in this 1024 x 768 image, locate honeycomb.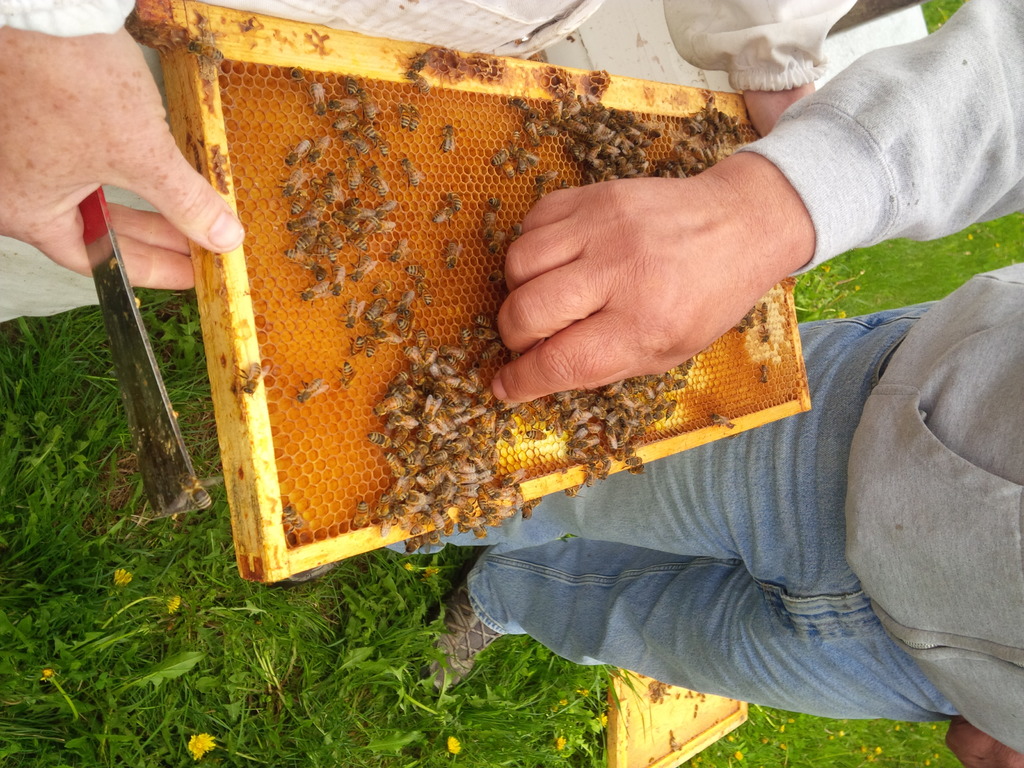
Bounding box: (214, 68, 804, 550).
